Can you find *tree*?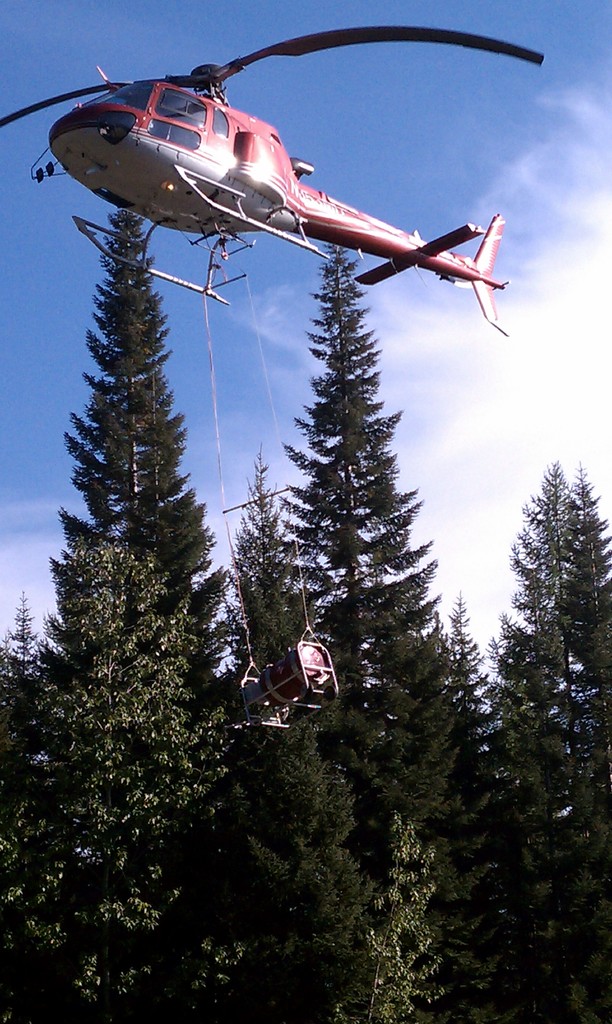
Yes, bounding box: 547,466,611,714.
